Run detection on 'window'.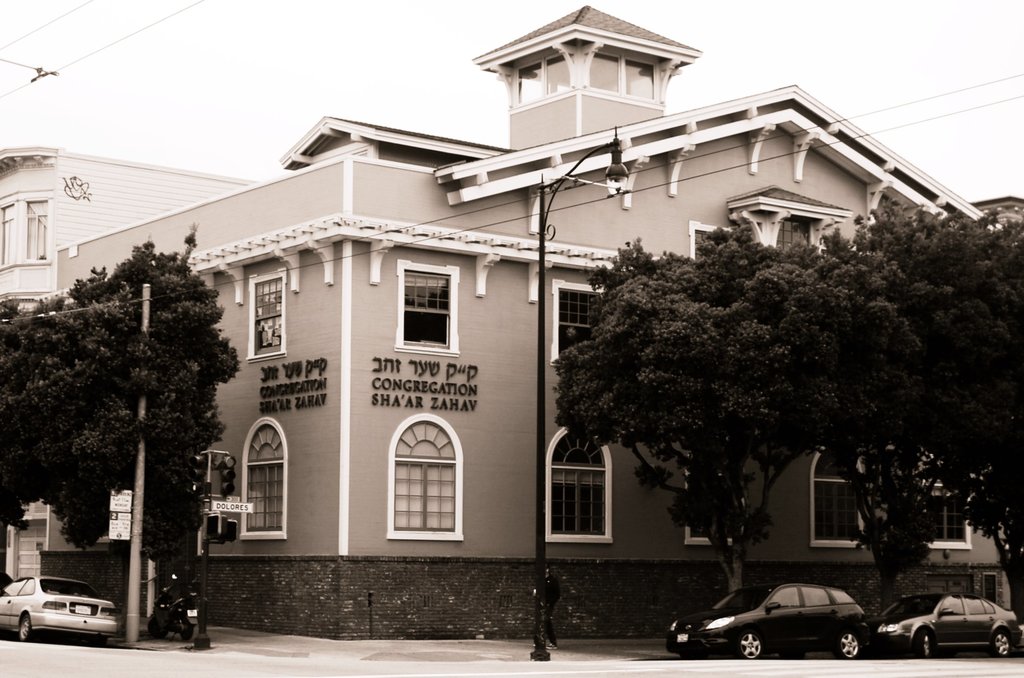
Result: (772, 218, 817, 250).
